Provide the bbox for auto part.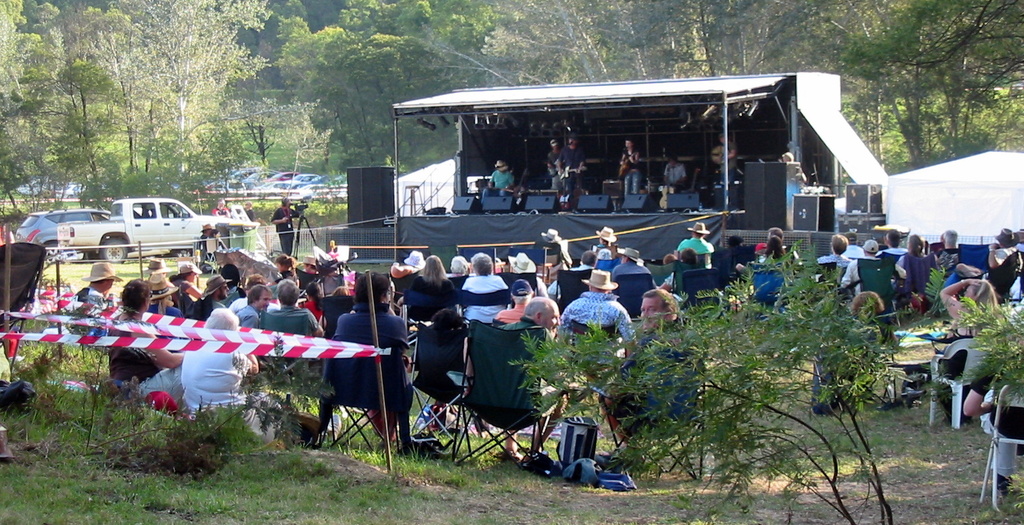
[45, 239, 58, 257].
